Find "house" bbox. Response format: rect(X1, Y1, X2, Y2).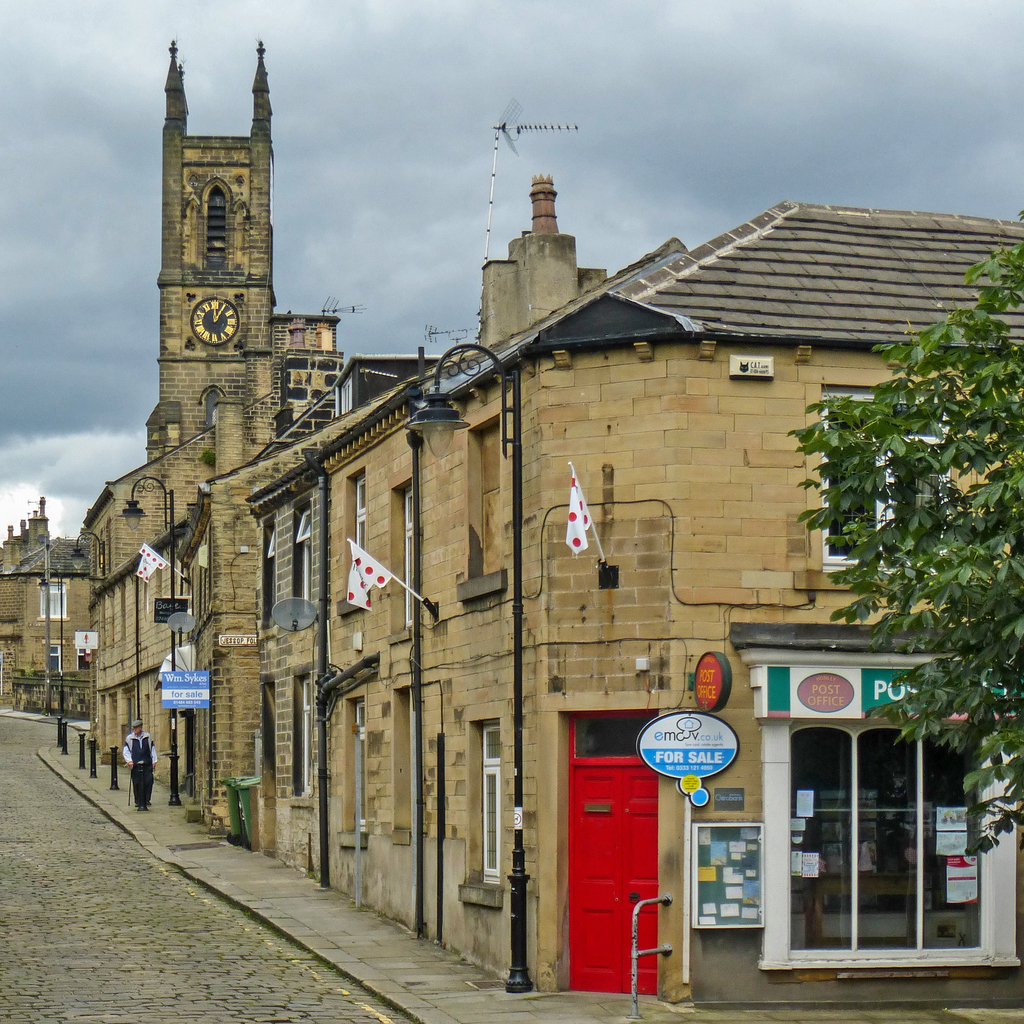
rect(732, 214, 1022, 975).
